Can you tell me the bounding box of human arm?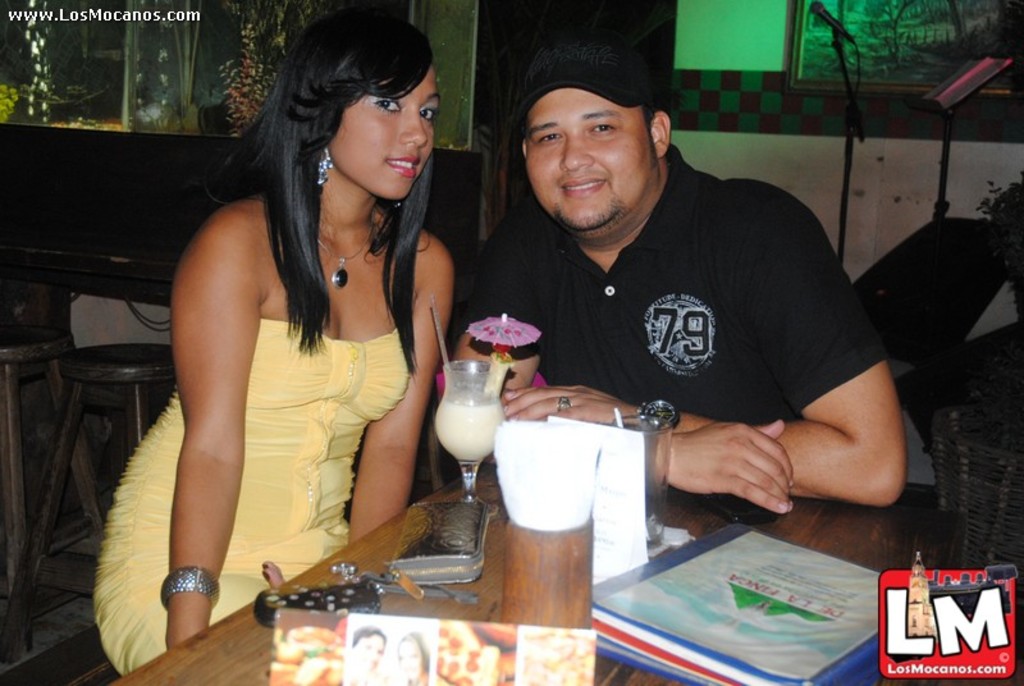
x1=509, y1=188, x2=911, y2=509.
